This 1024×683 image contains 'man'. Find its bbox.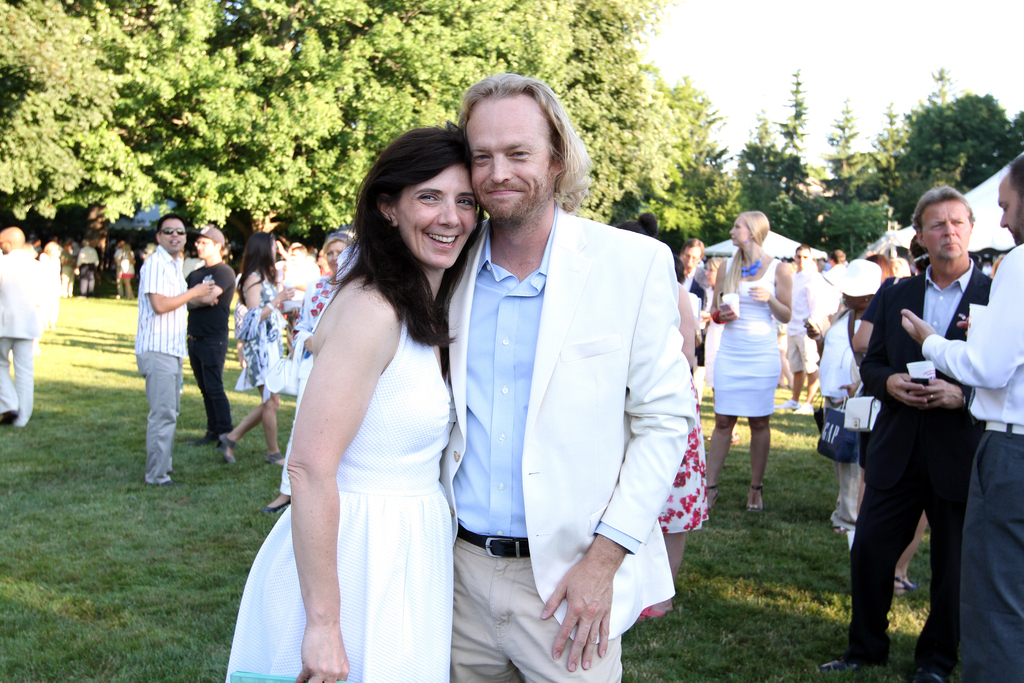
box(781, 247, 824, 416).
